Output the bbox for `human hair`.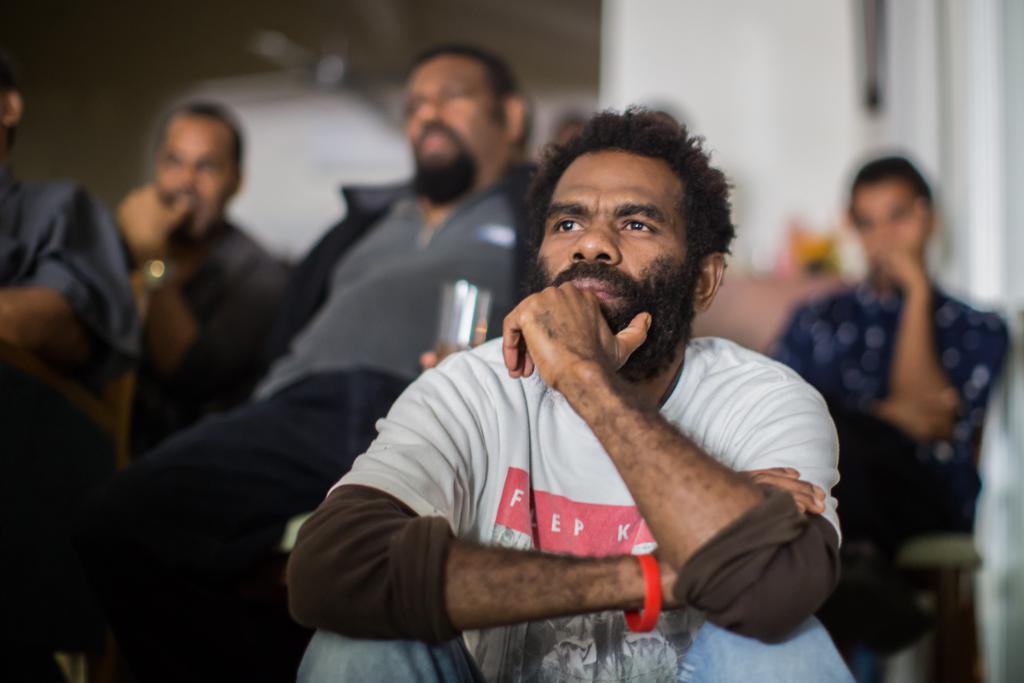
crop(525, 109, 734, 301).
